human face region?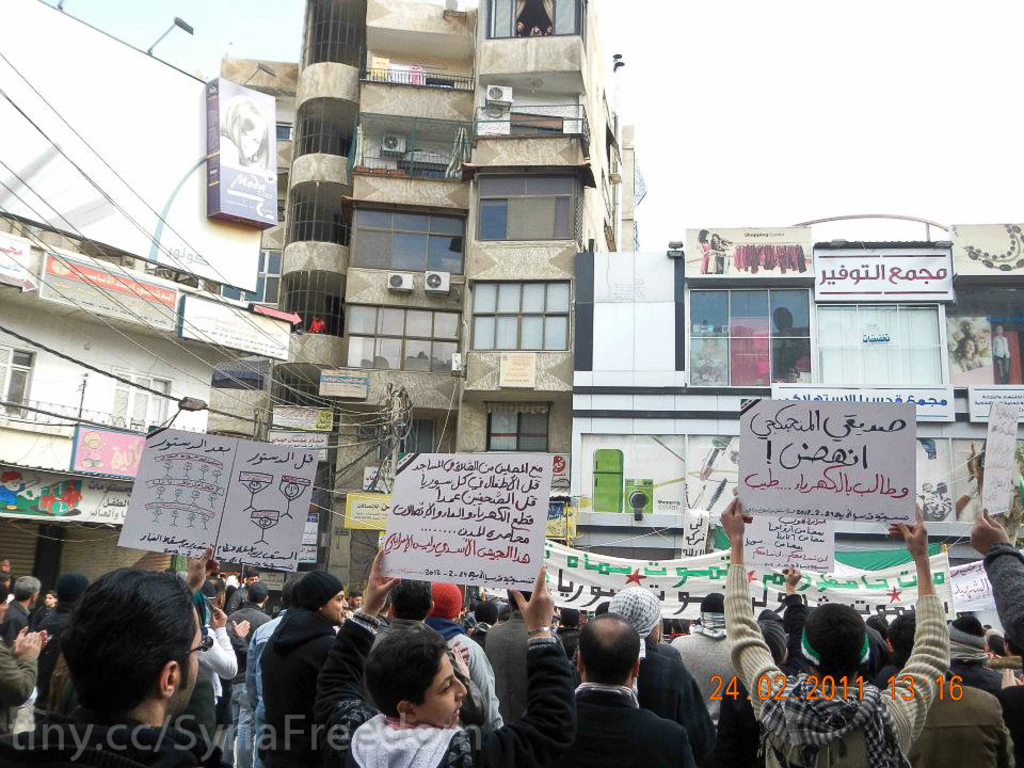
box=[43, 592, 54, 606]
